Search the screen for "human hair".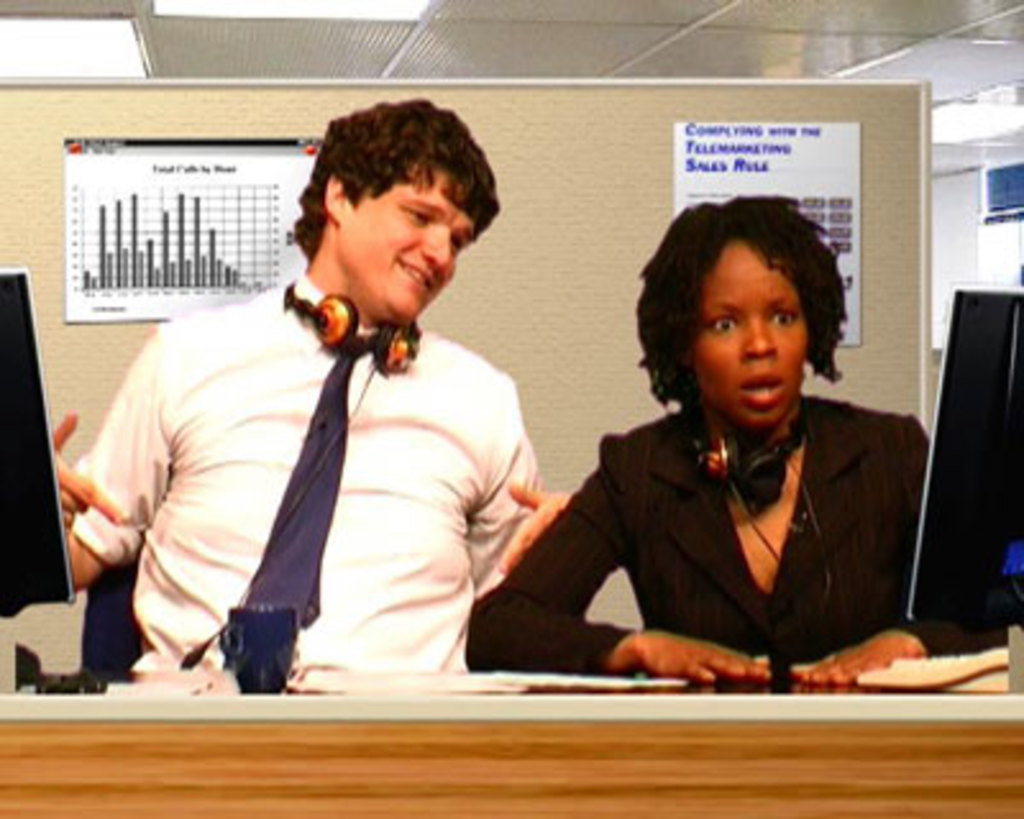
Found at <box>648,179,829,440</box>.
